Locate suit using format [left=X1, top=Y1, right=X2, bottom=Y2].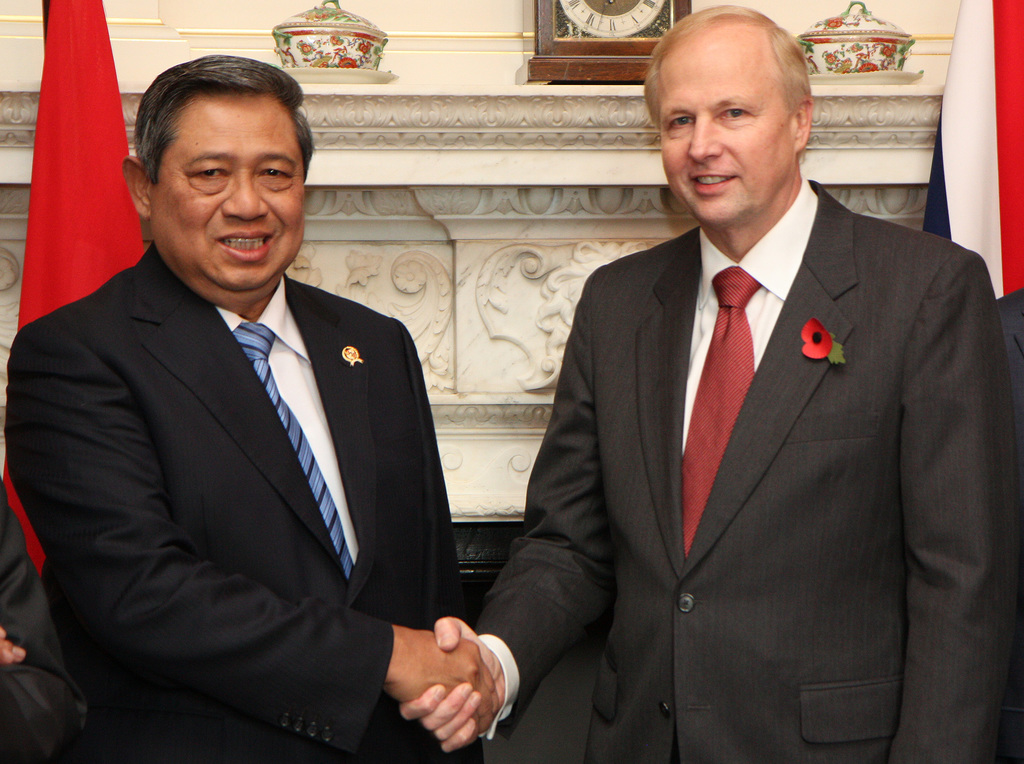
[left=514, top=76, right=993, bottom=746].
